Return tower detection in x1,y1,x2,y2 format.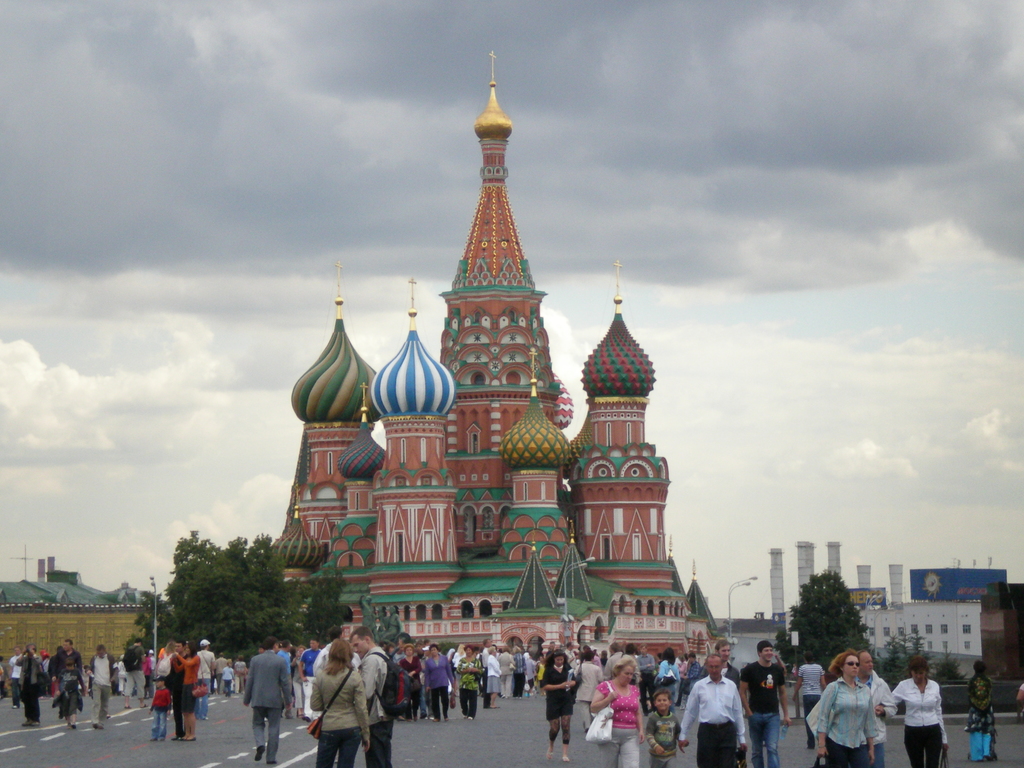
275,38,725,728.
